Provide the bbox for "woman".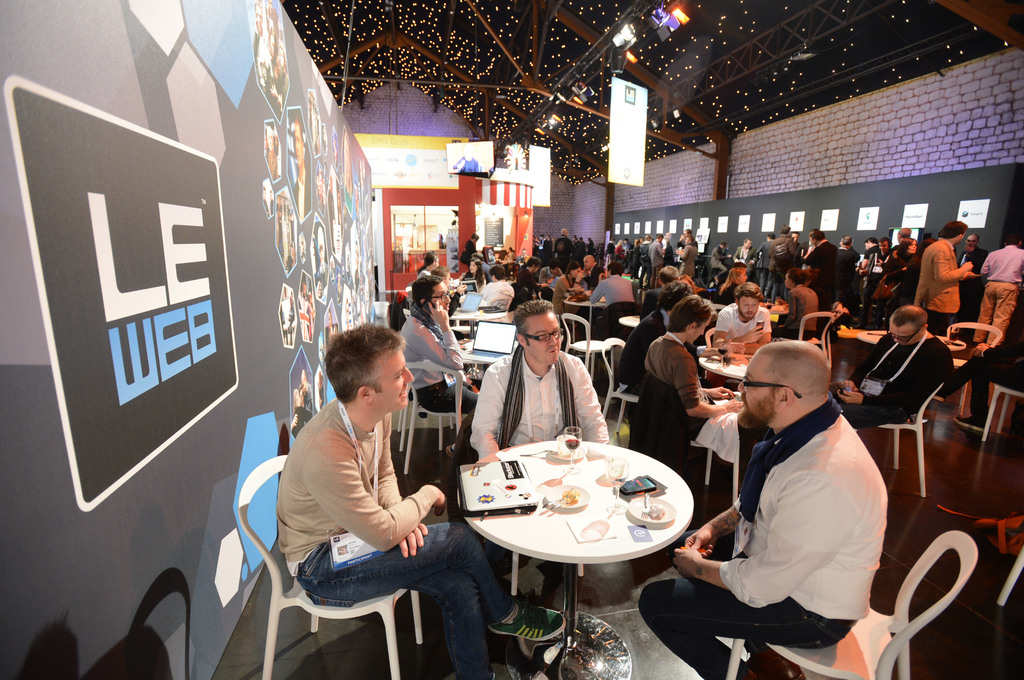
Rect(552, 258, 596, 326).
